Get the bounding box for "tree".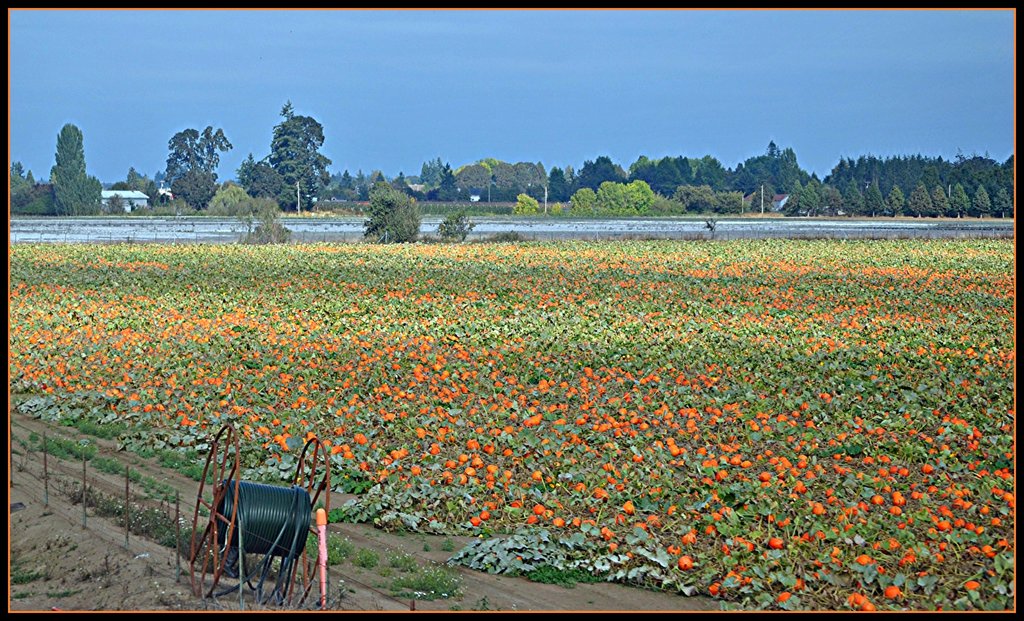
(left=239, top=153, right=299, bottom=216).
